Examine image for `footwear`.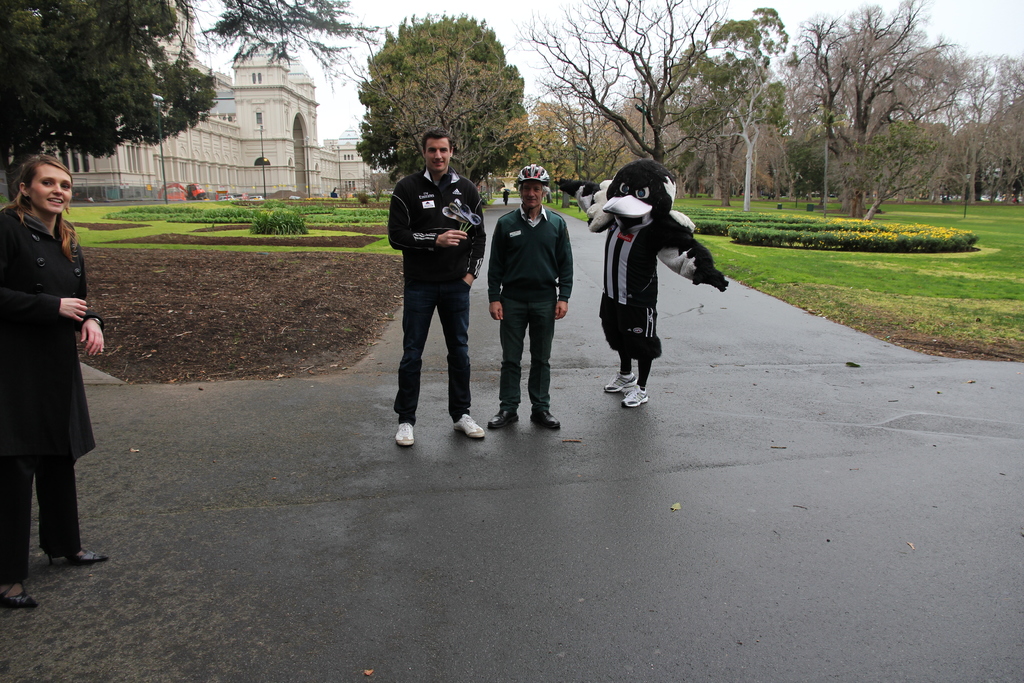
Examination result: <bbox>394, 421, 415, 445</bbox>.
